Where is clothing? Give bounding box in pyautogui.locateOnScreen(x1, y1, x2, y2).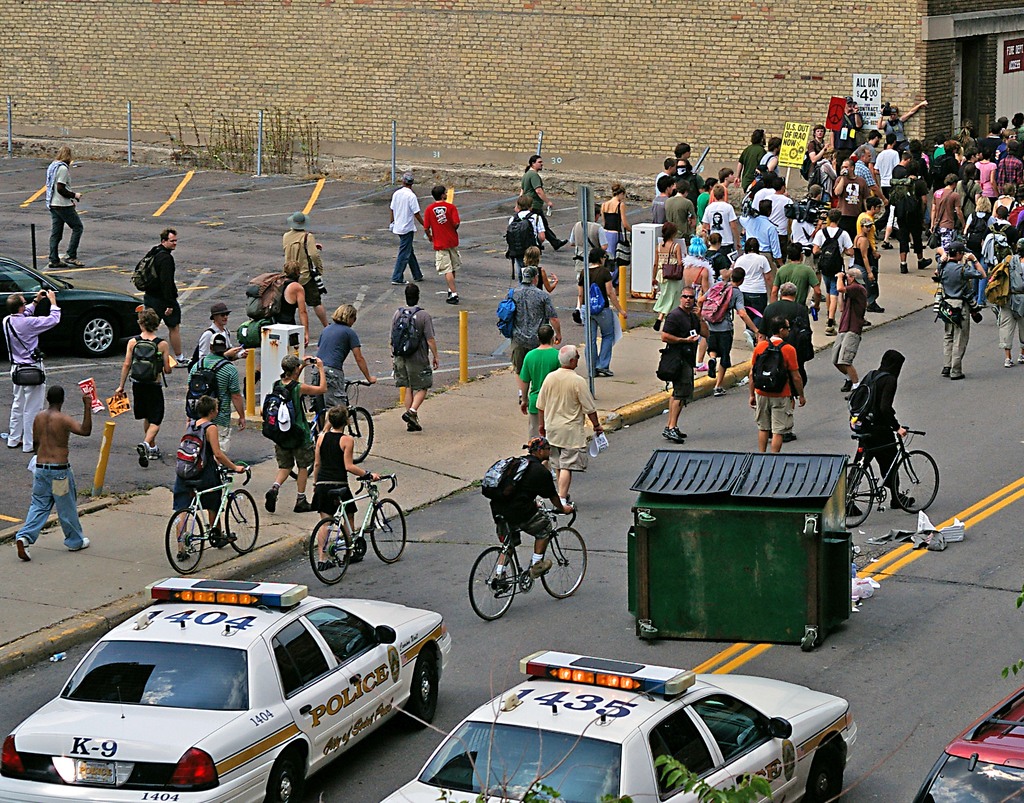
pyautogui.locateOnScreen(983, 138, 1007, 157).
